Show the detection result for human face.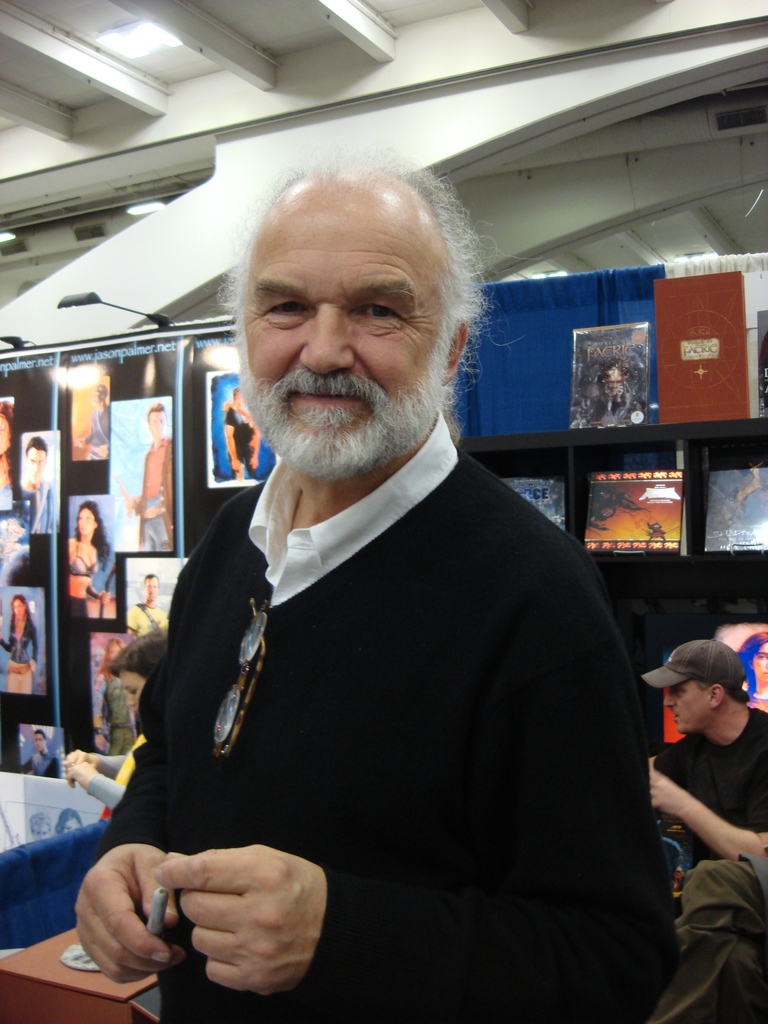
left=118, top=673, right=141, bottom=704.
